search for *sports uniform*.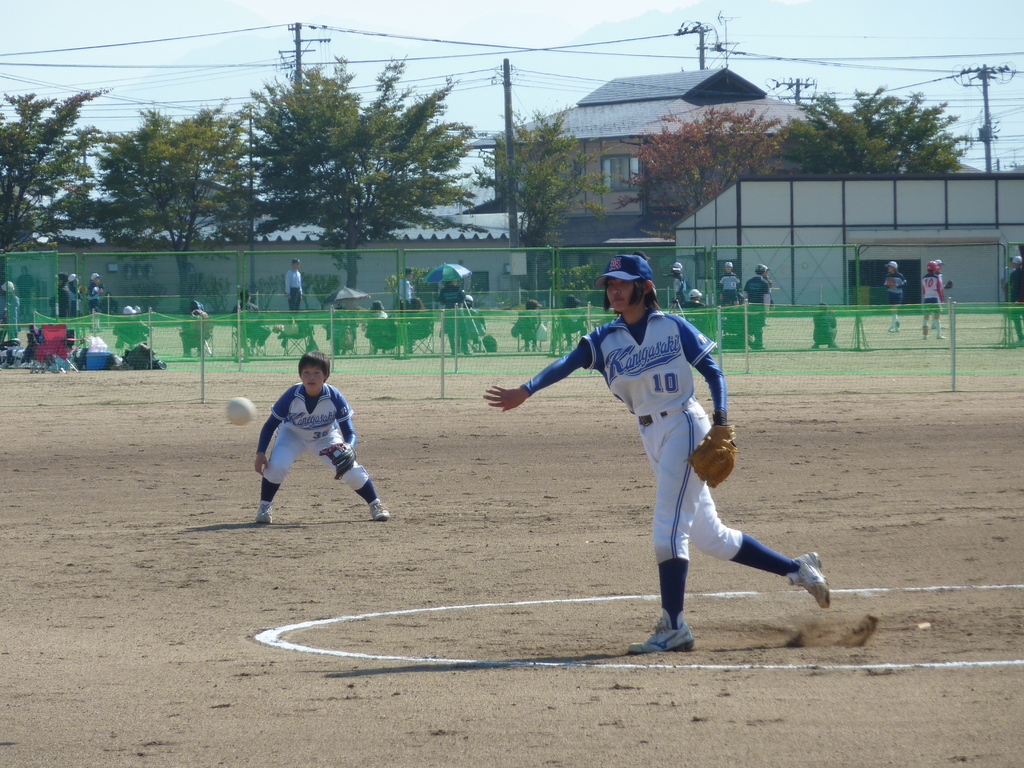
Found at <region>915, 272, 950, 326</region>.
